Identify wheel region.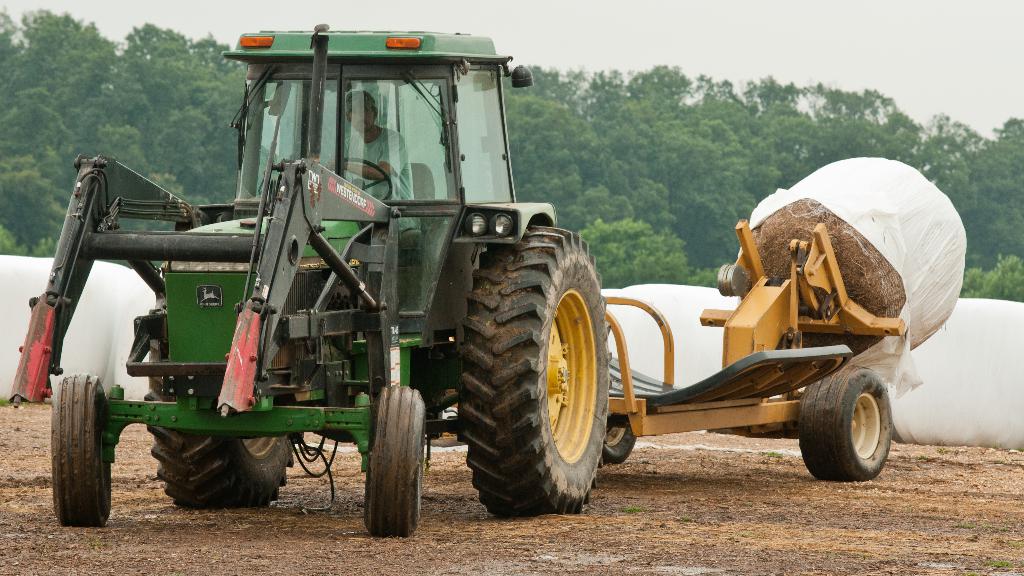
Region: <region>803, 356, 898, 475</region>.
